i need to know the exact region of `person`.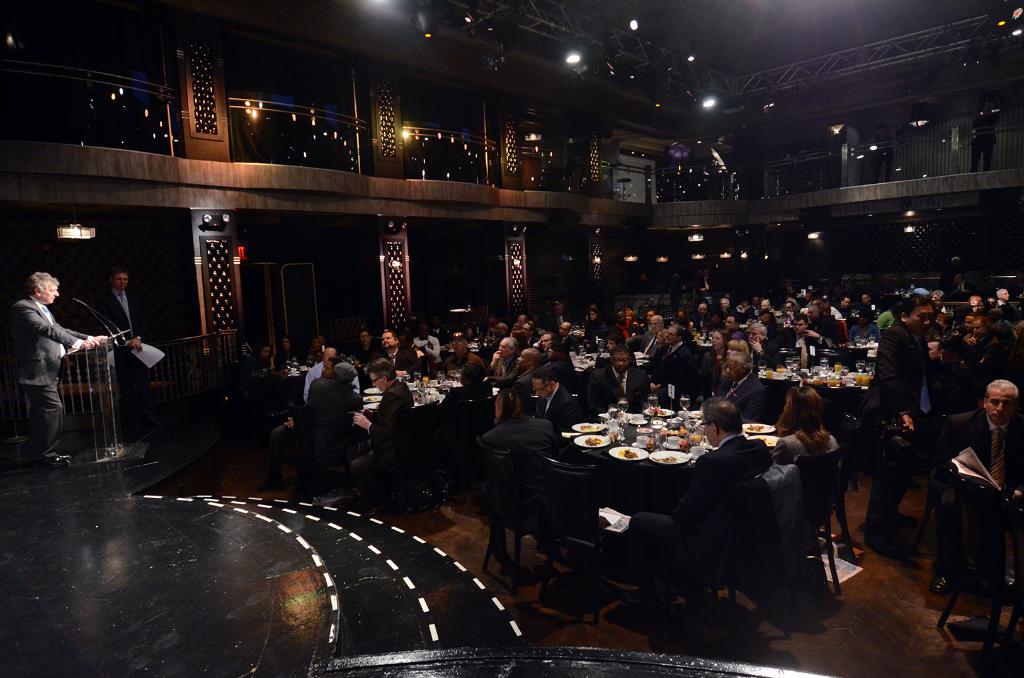
Region: pyautogui.locateOnScreen(280, 332, 355, 510).
